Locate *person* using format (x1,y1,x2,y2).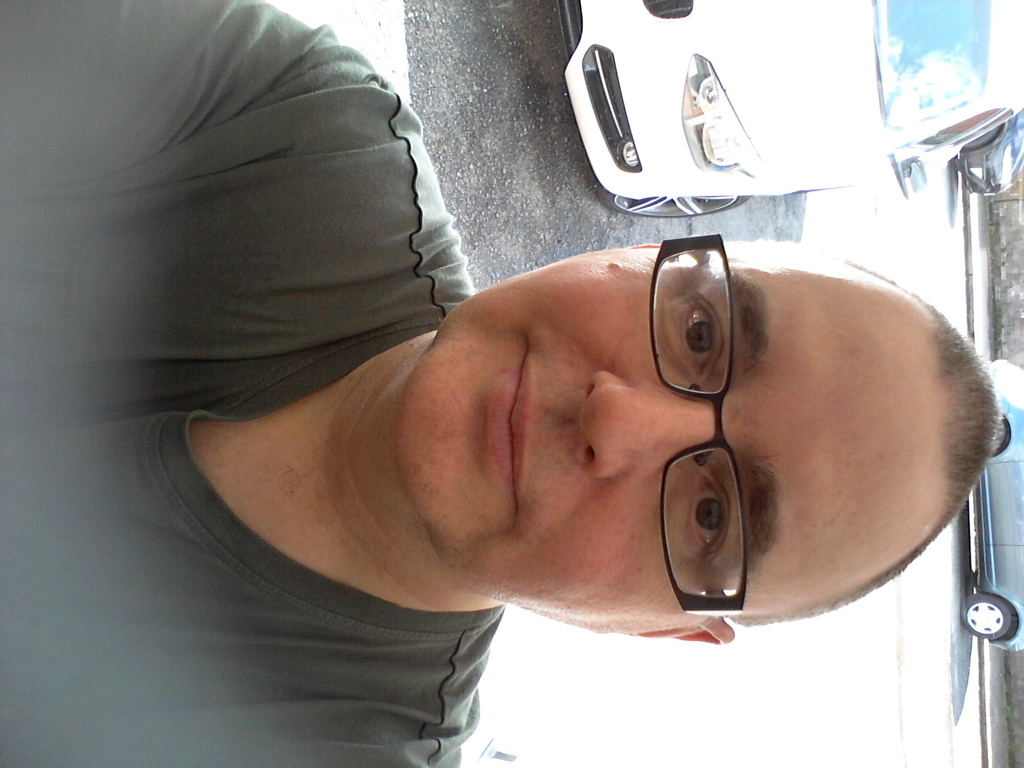
(60,110,1015,733).
